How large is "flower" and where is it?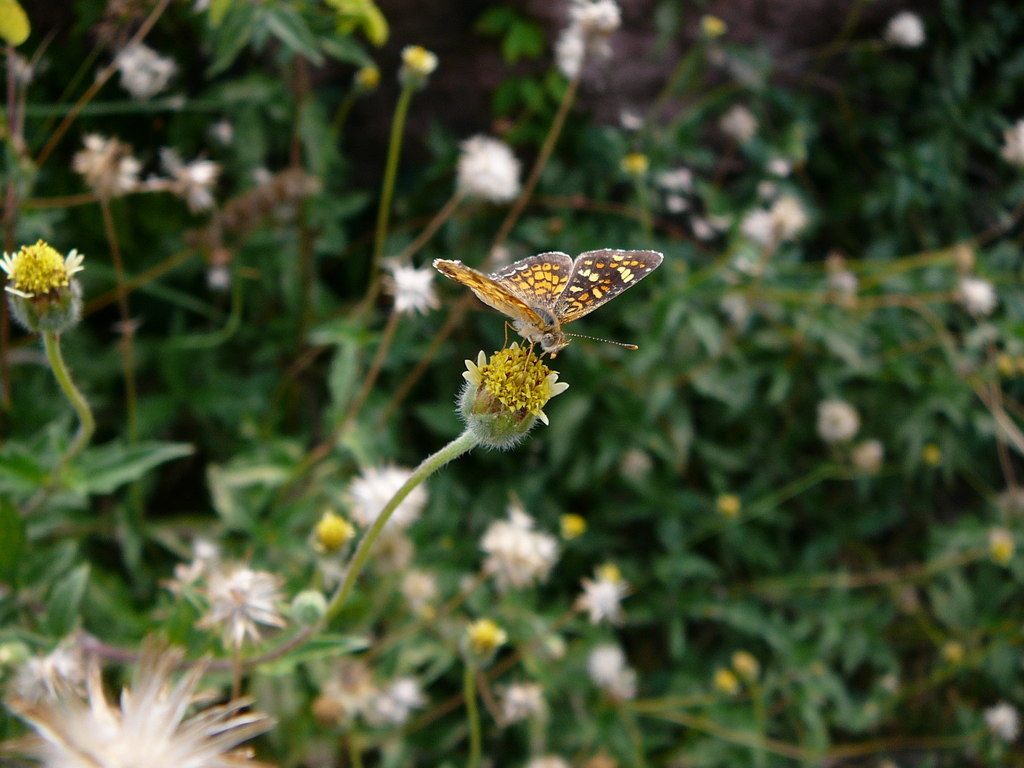
Bounding box: <bbox>874, 10, 923, 47</bbox>.
